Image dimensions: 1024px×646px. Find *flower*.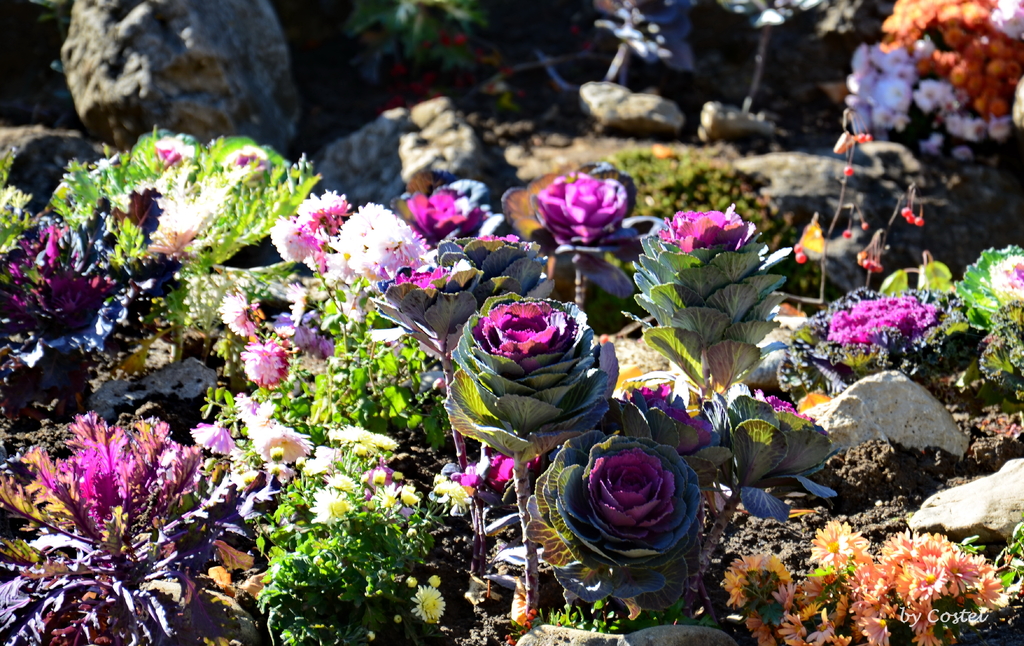
584,449,684,539.
